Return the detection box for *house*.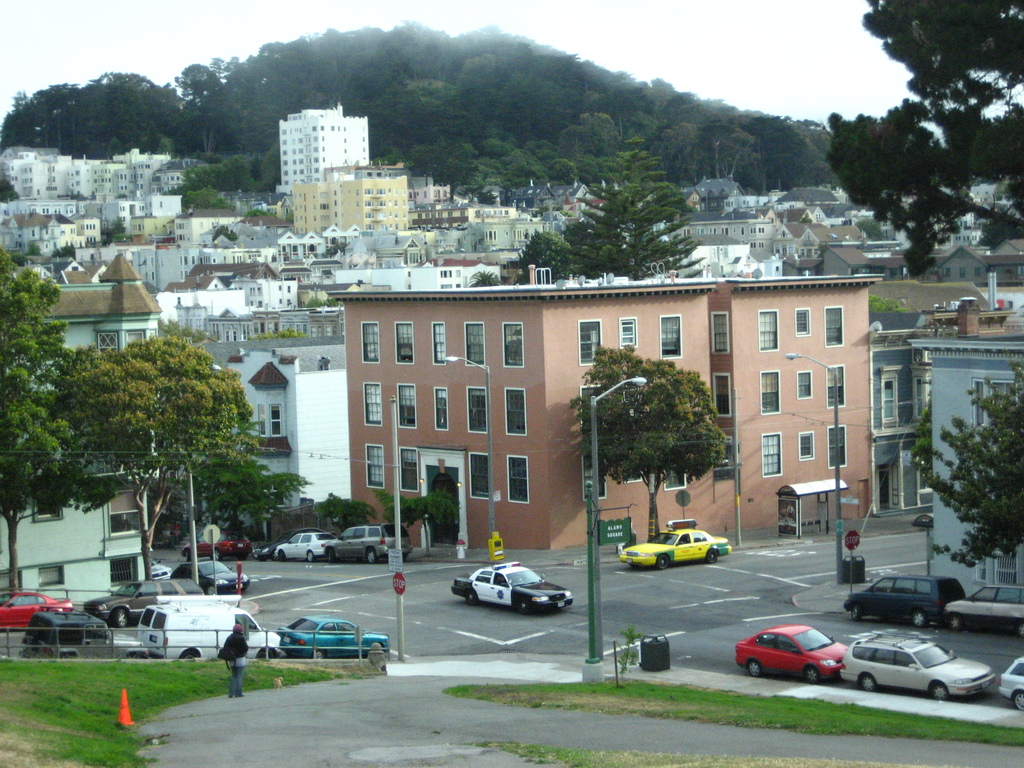
<box>893,319,1023,544</box>.
